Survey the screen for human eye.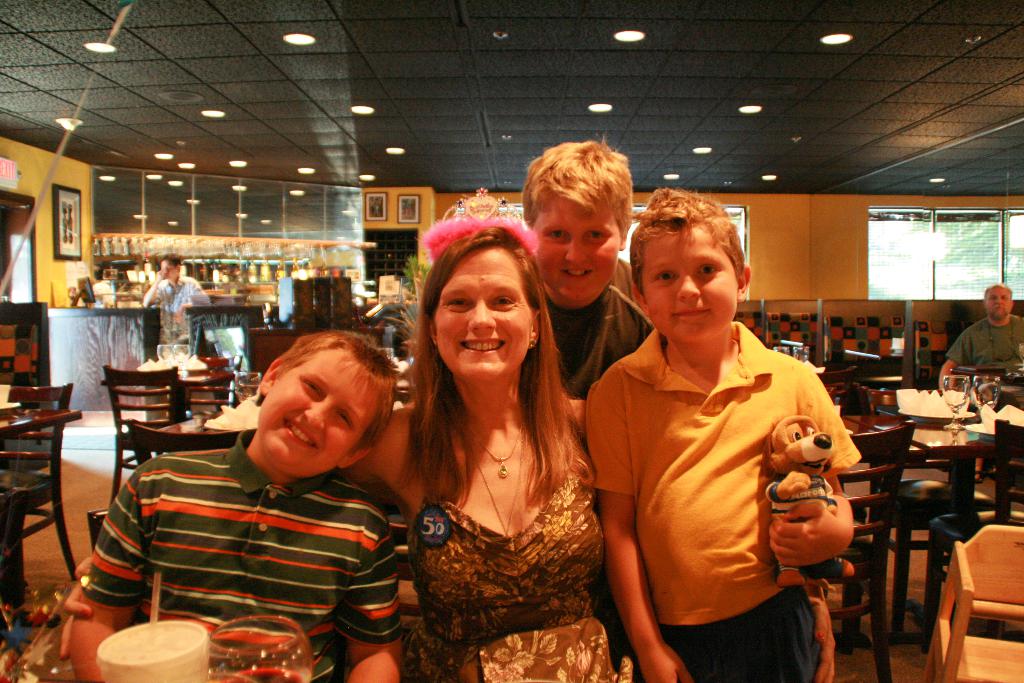
Survey found: [x1=581, y1=224, x2=609, y2=245].
